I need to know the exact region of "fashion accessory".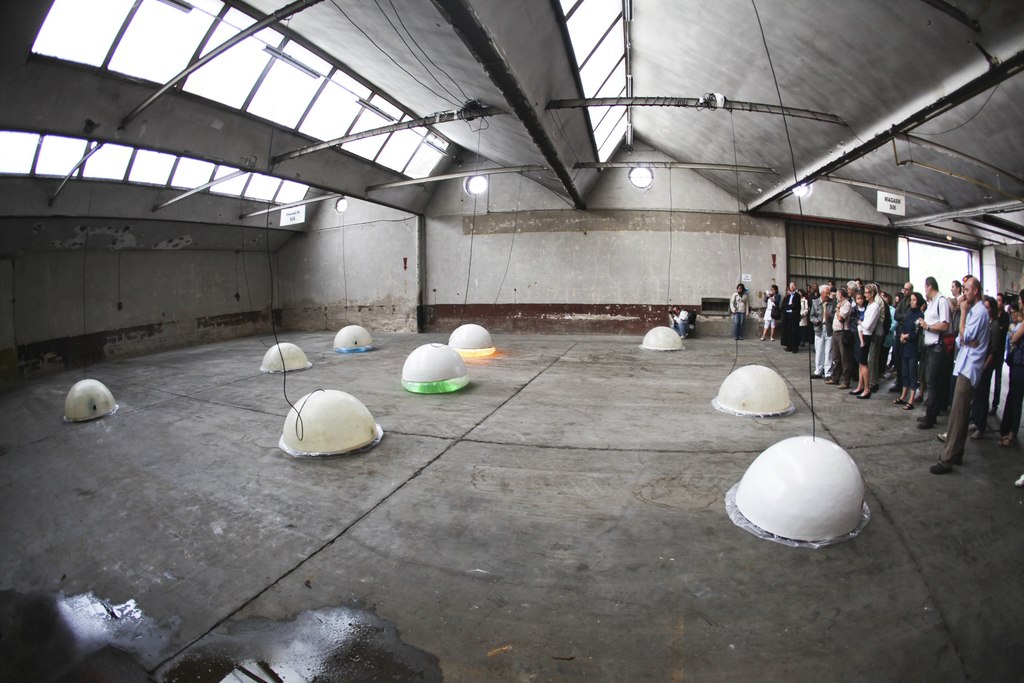
Region: {"left": 940, "top": 297, "right": 955, "bottom": 354}.
